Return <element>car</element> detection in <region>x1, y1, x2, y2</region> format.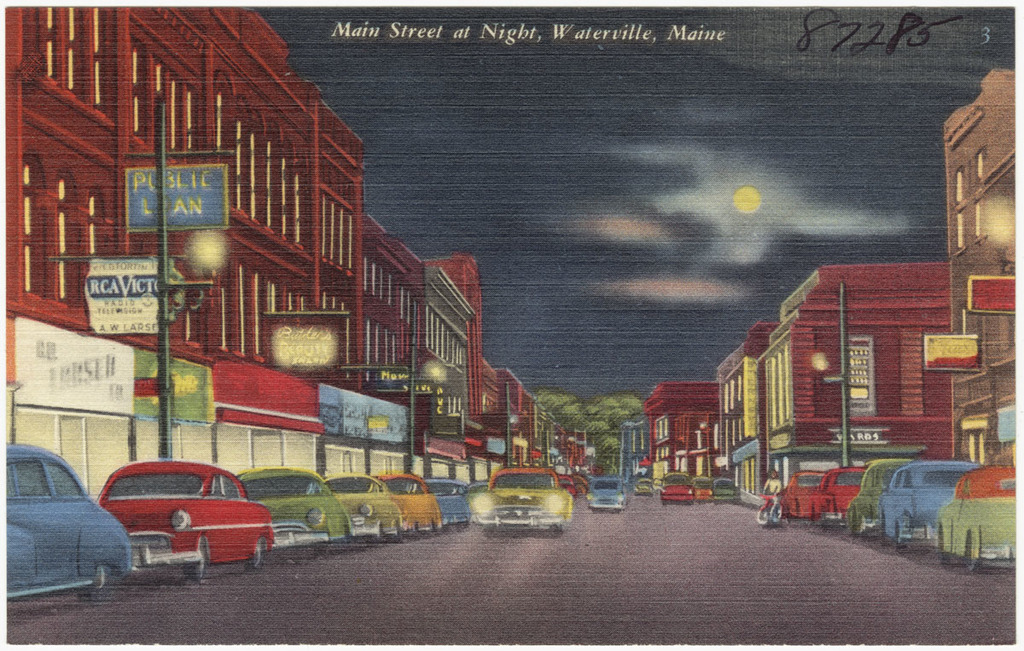
<region>809, 467, 868, 521</region>.
